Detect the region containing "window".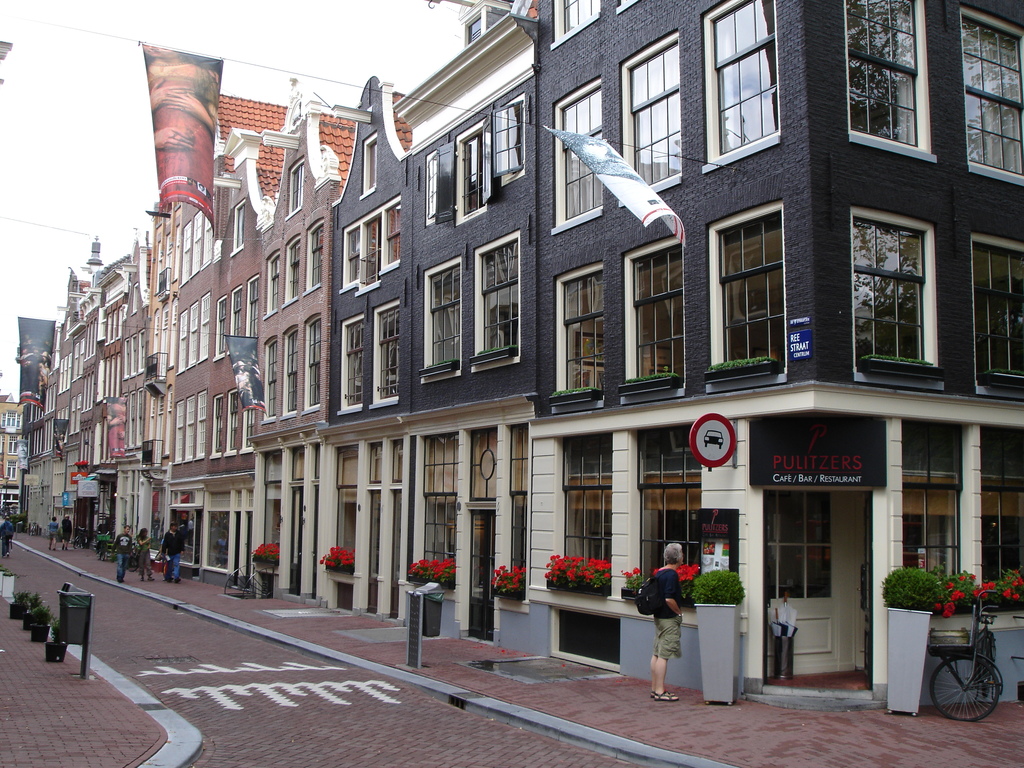
Rect(260, 246, 278, 304).
